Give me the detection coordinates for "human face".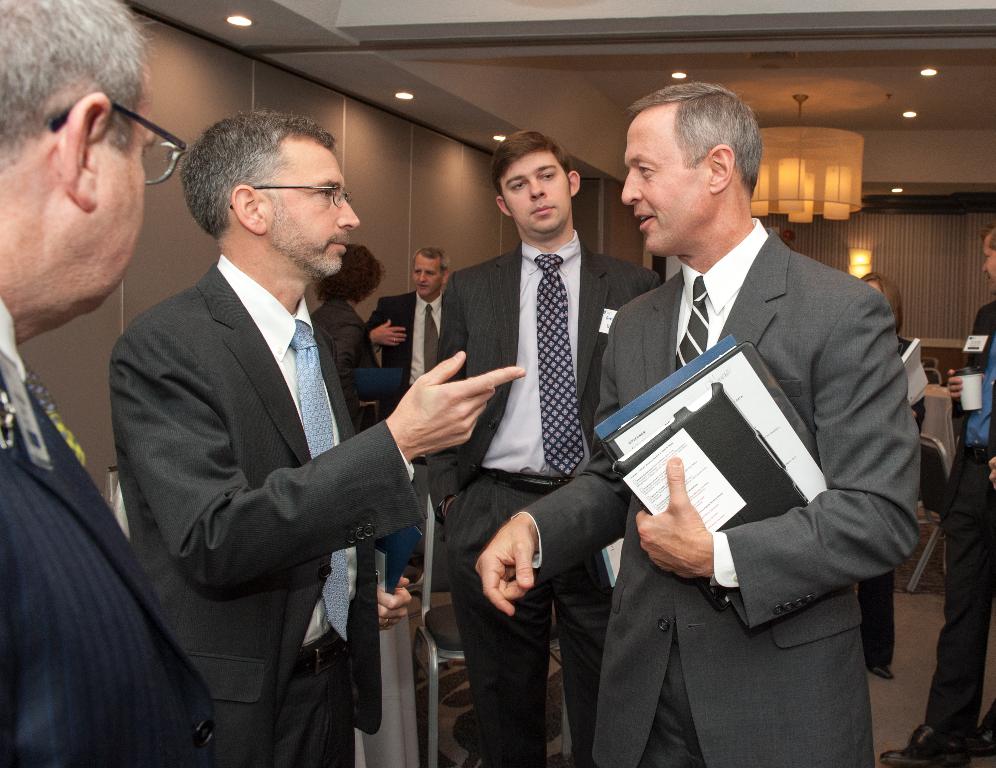
crop(980, 236, 995, 282).
